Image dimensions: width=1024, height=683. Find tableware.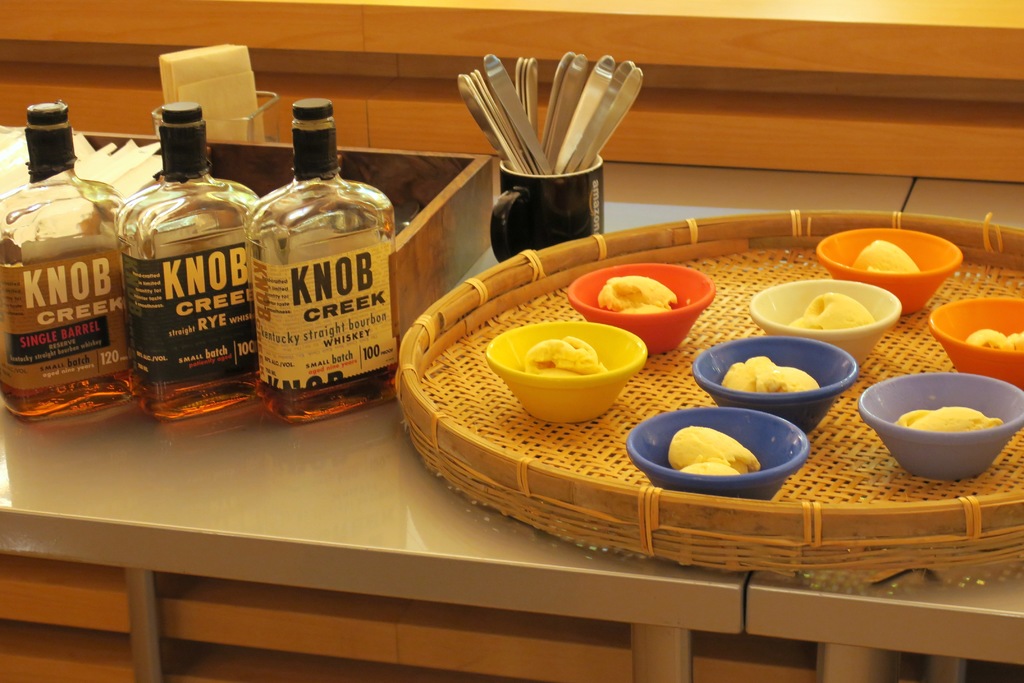
box(624, 408, 808, 504).
